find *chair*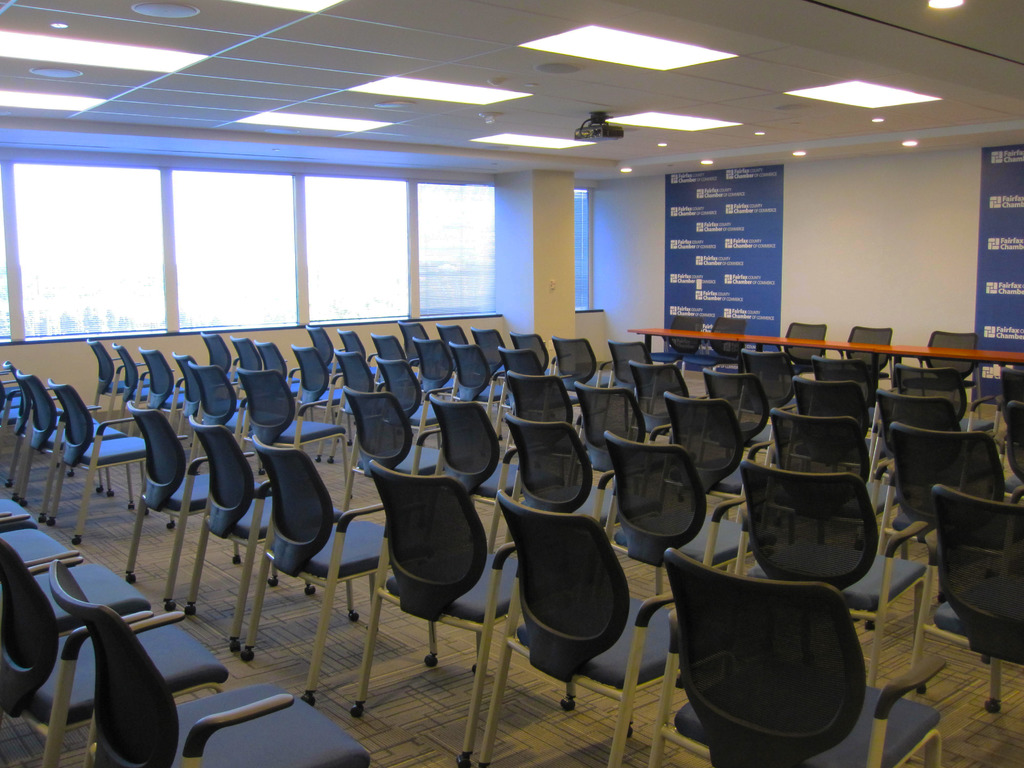
rect(627, 360, 700, 442)
